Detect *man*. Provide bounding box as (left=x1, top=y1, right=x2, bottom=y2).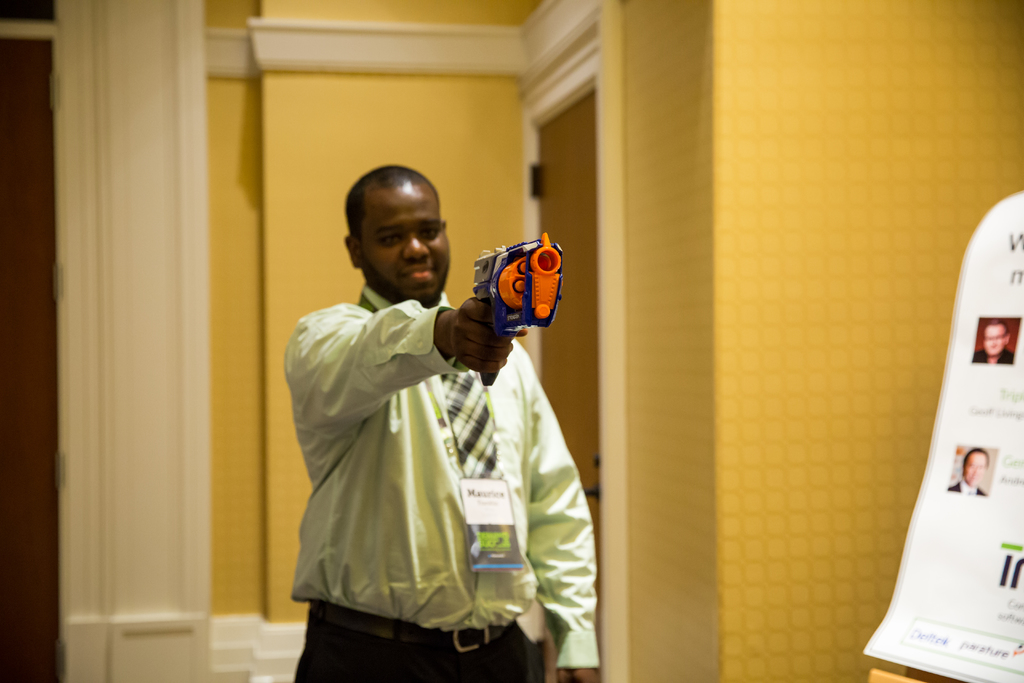
(left=940, top=444, right=988, bottom=500).
